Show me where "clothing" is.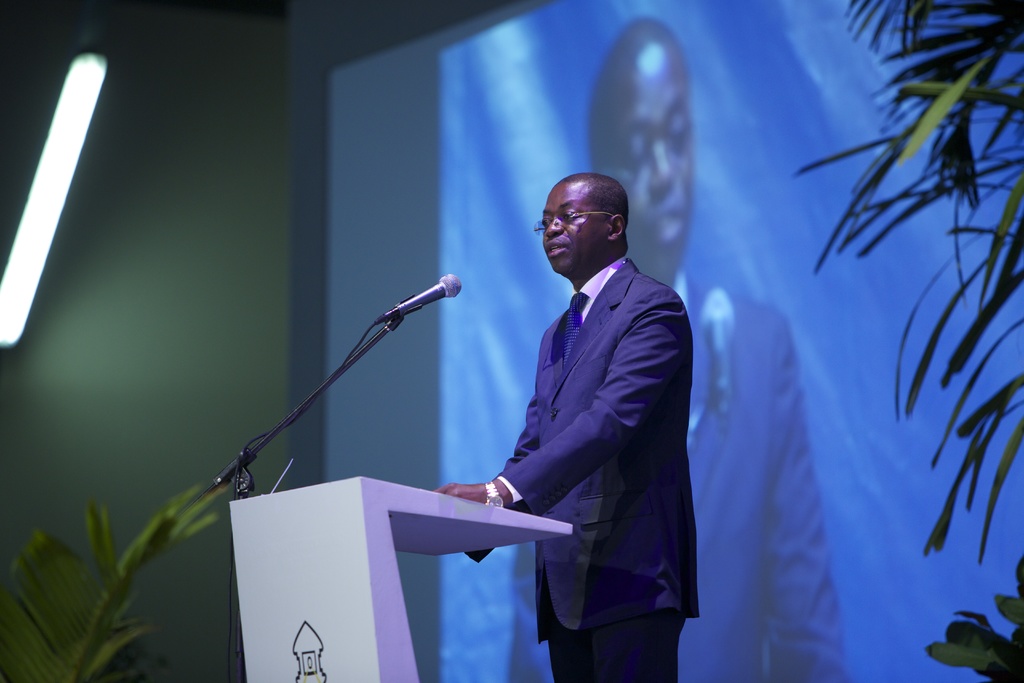
"clothing" is at 445/201/692/652.
